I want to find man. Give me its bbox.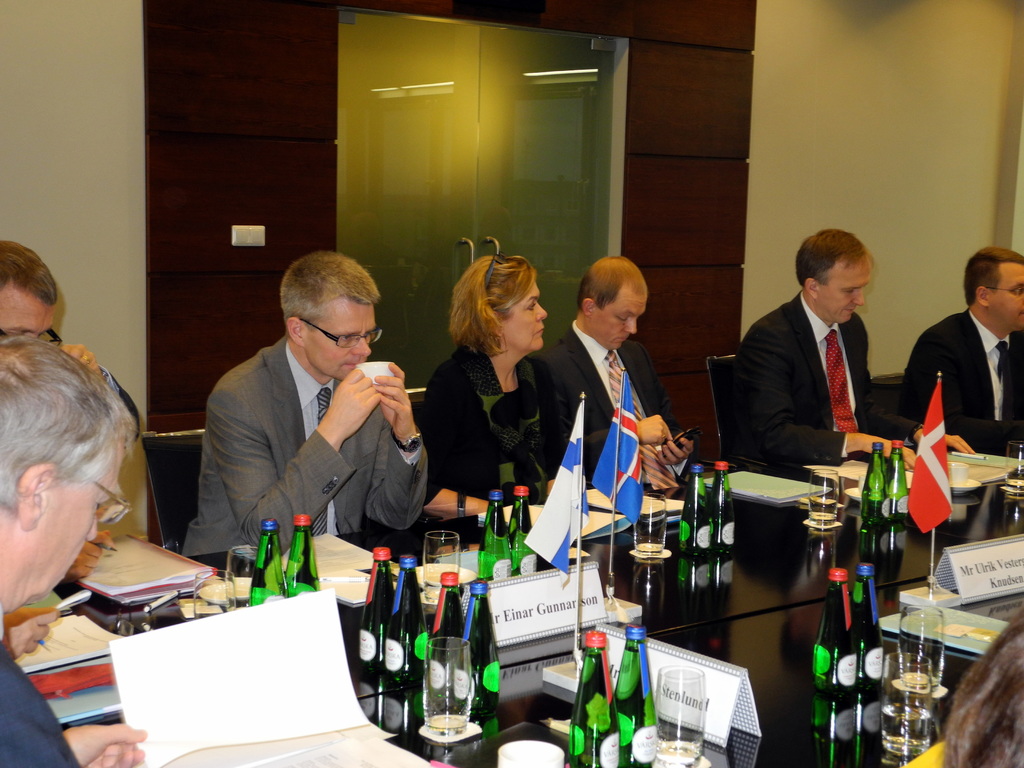
[left=897, top=252, right=1023, bottom=465].
